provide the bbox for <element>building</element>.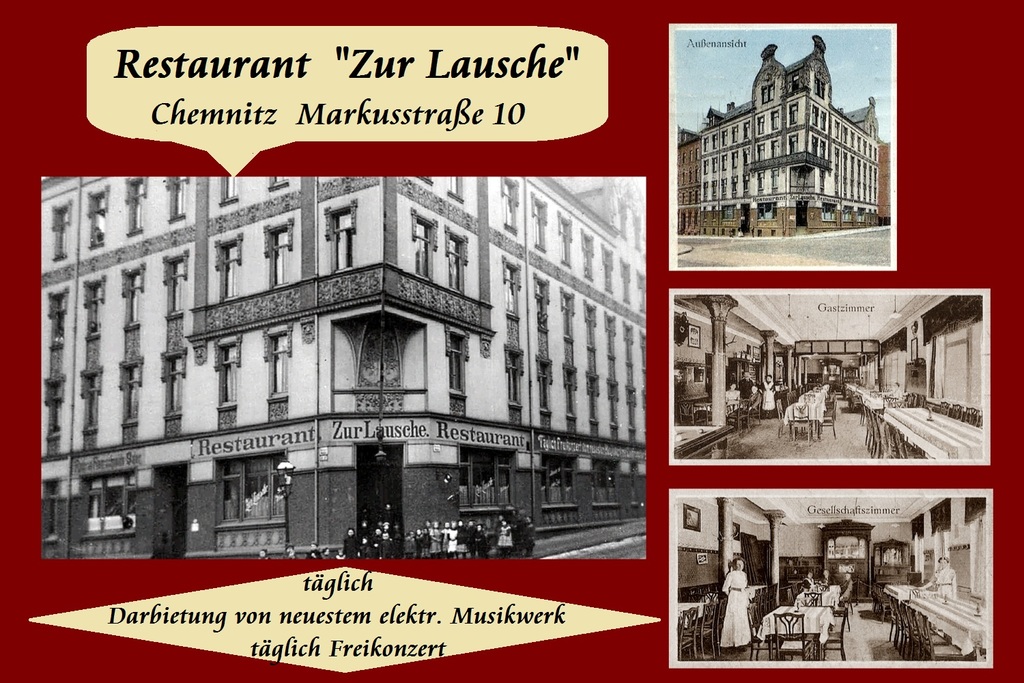
682:499:986:657.
